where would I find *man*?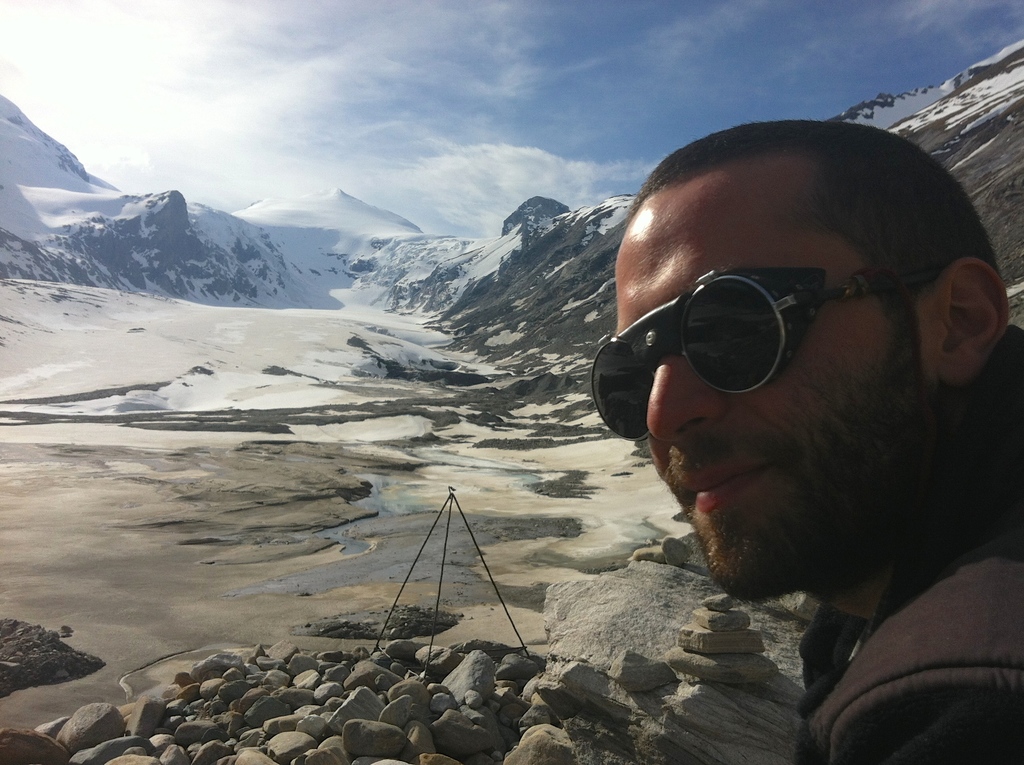
At <region>512, 91, 1023, 749</region>.
